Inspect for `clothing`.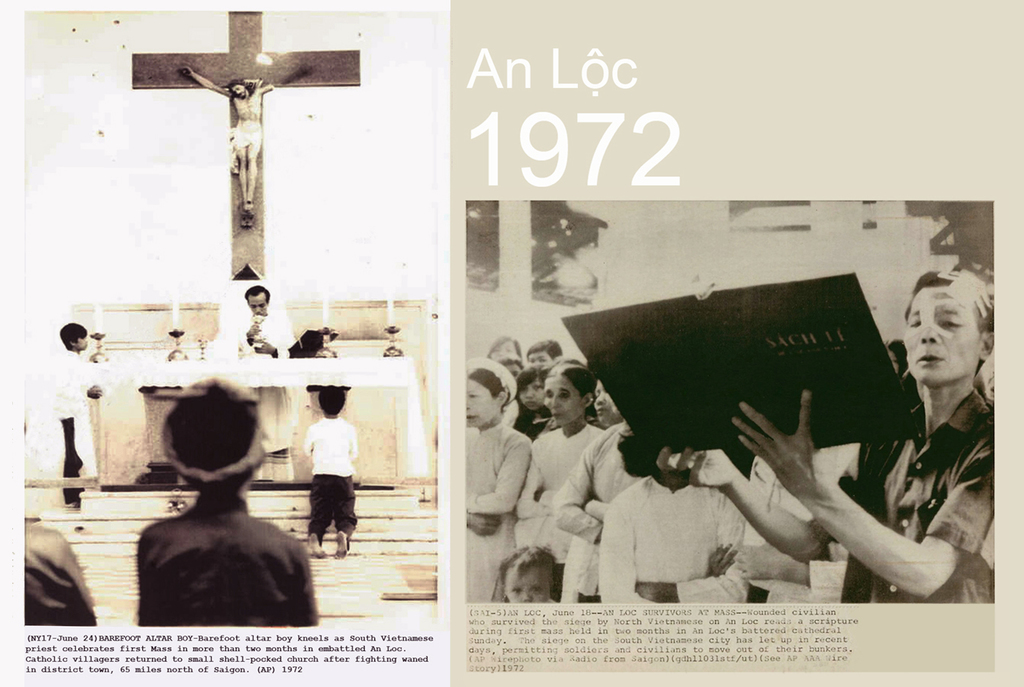
Inspection: box=[24, 514, 98, 625].
